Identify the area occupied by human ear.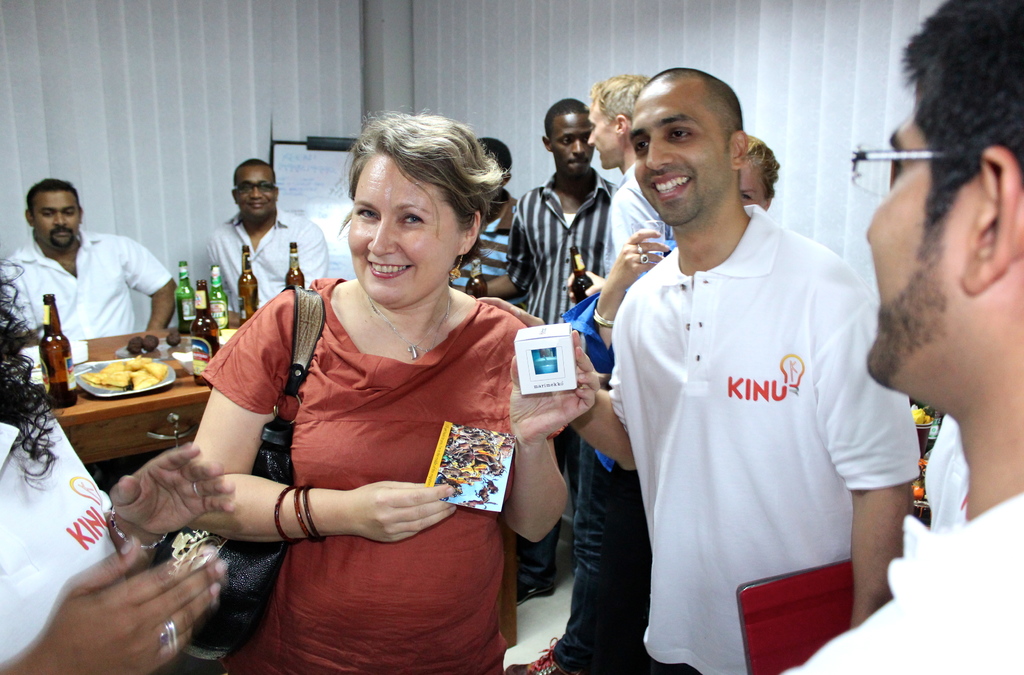
Area: box=[732, 131, 746, 169].
